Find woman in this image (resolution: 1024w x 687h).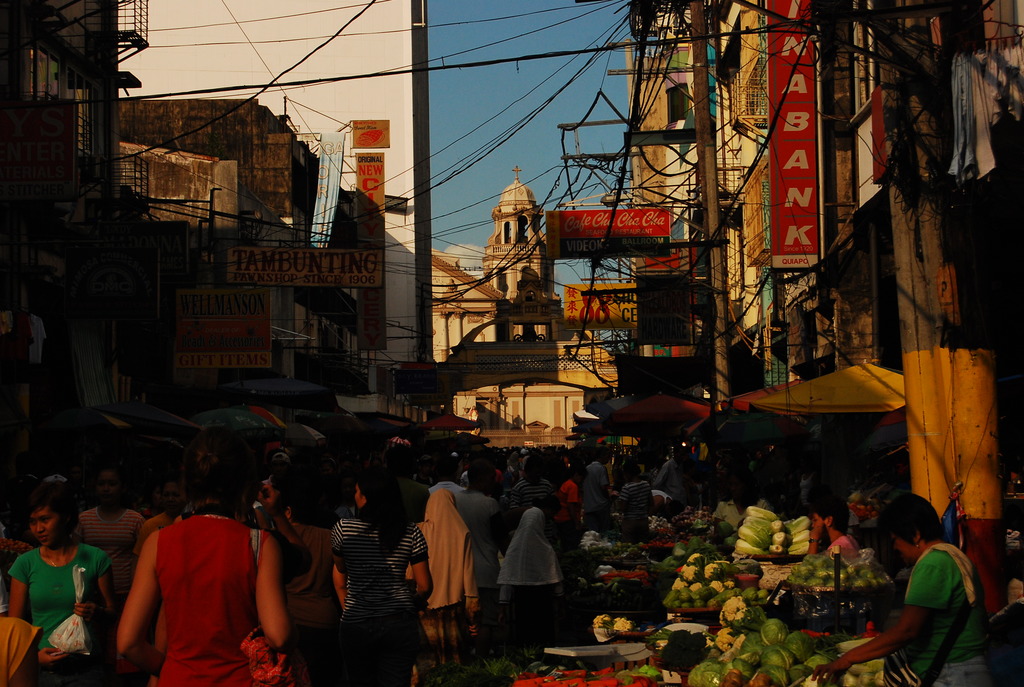
BBox(409, 470, 488, 686).
